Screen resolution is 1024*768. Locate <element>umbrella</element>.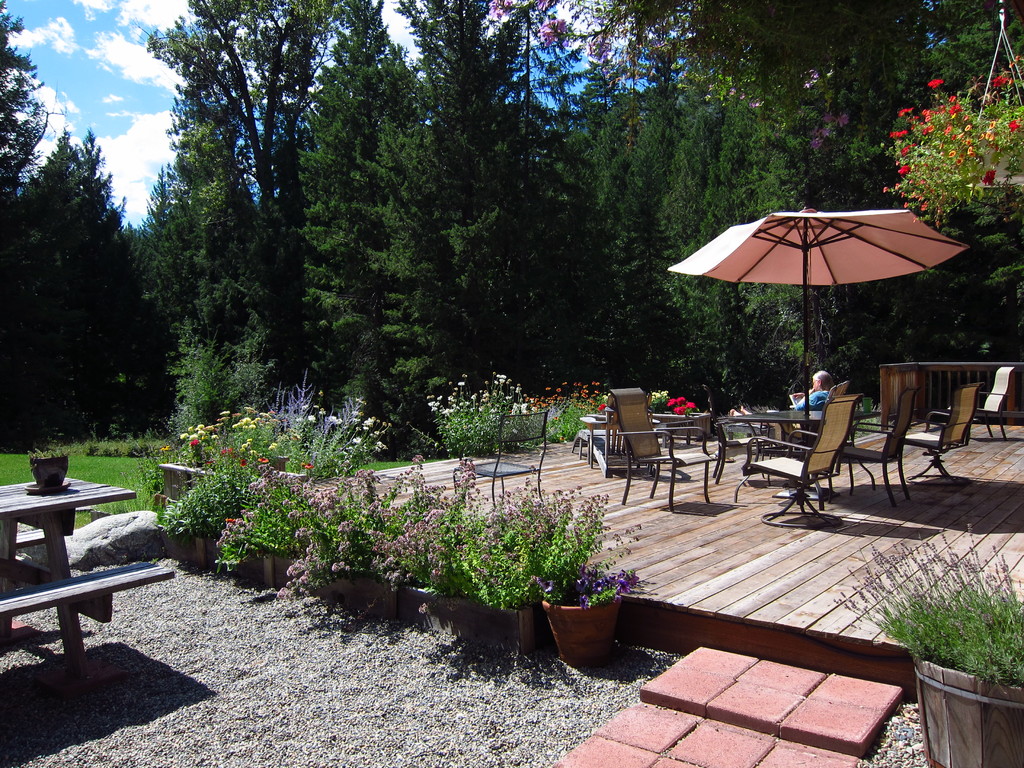
region(668, 206, 972, 413).
